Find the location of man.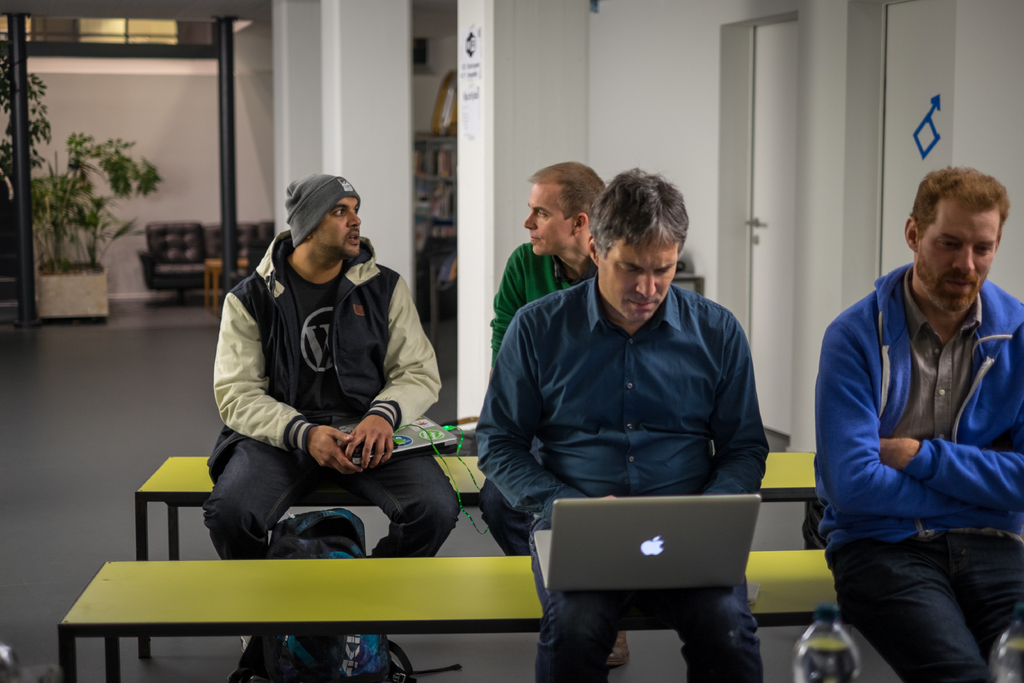
Location: bbox=[470, 161, 766, 682].
